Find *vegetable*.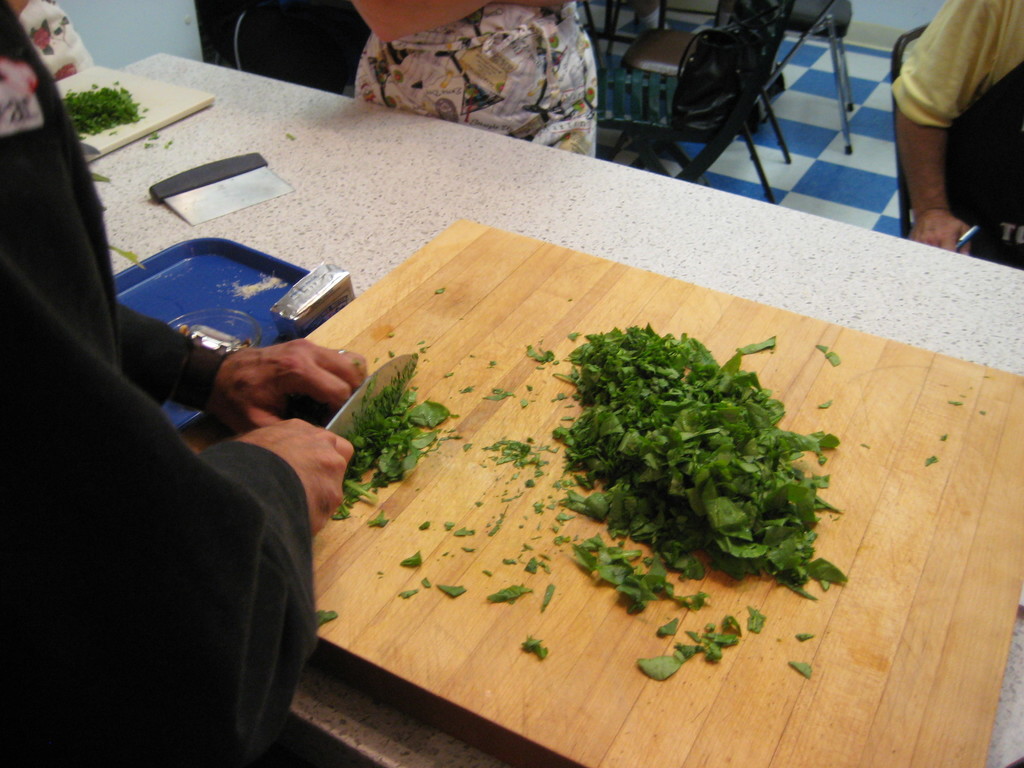
[x1=949, y1=398, x2=963, y2=410].
